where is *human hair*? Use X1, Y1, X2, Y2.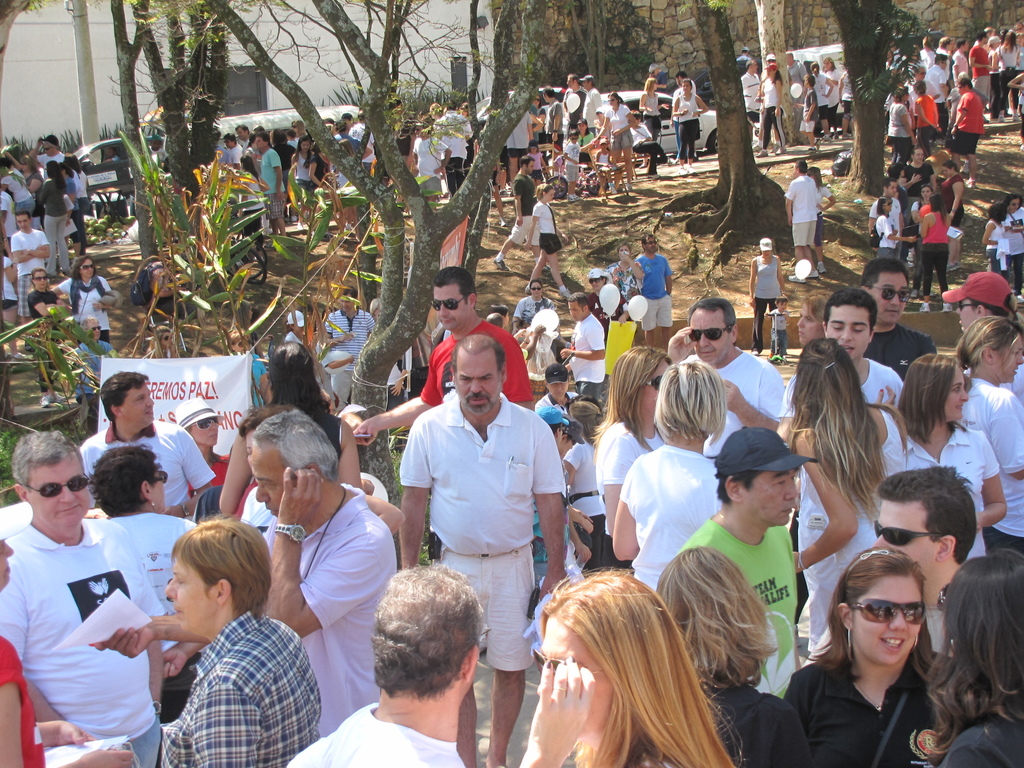
895, 355, 964, 447.
